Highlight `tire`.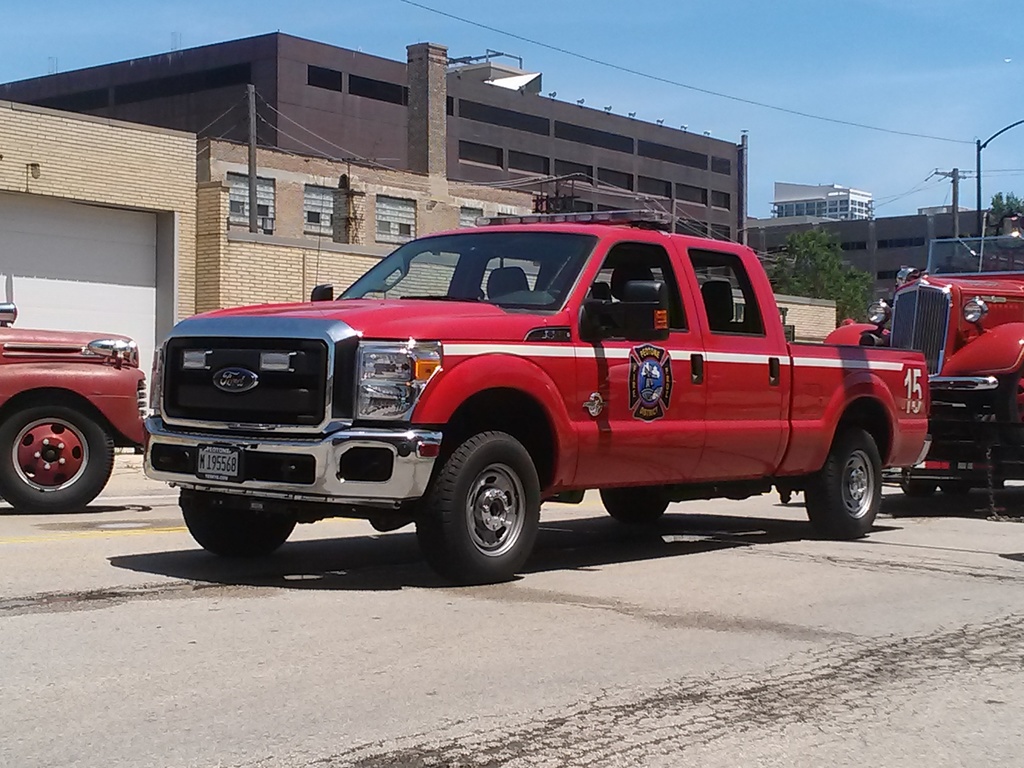
Highlighted region: 413 427 542 579.
